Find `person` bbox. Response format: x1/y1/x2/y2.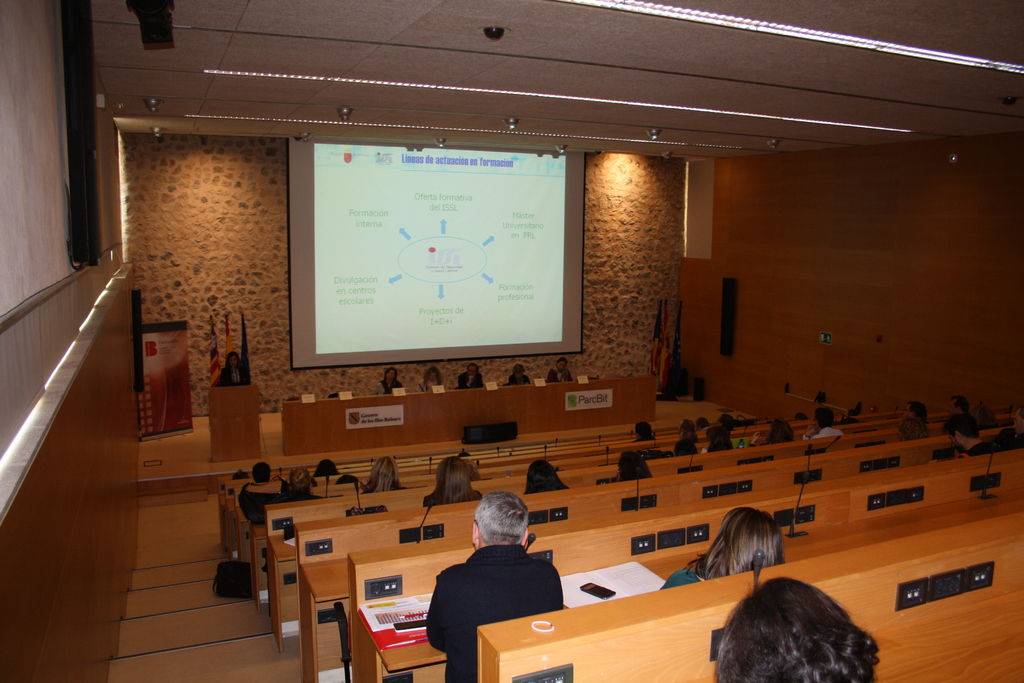
417/367/442/392.
